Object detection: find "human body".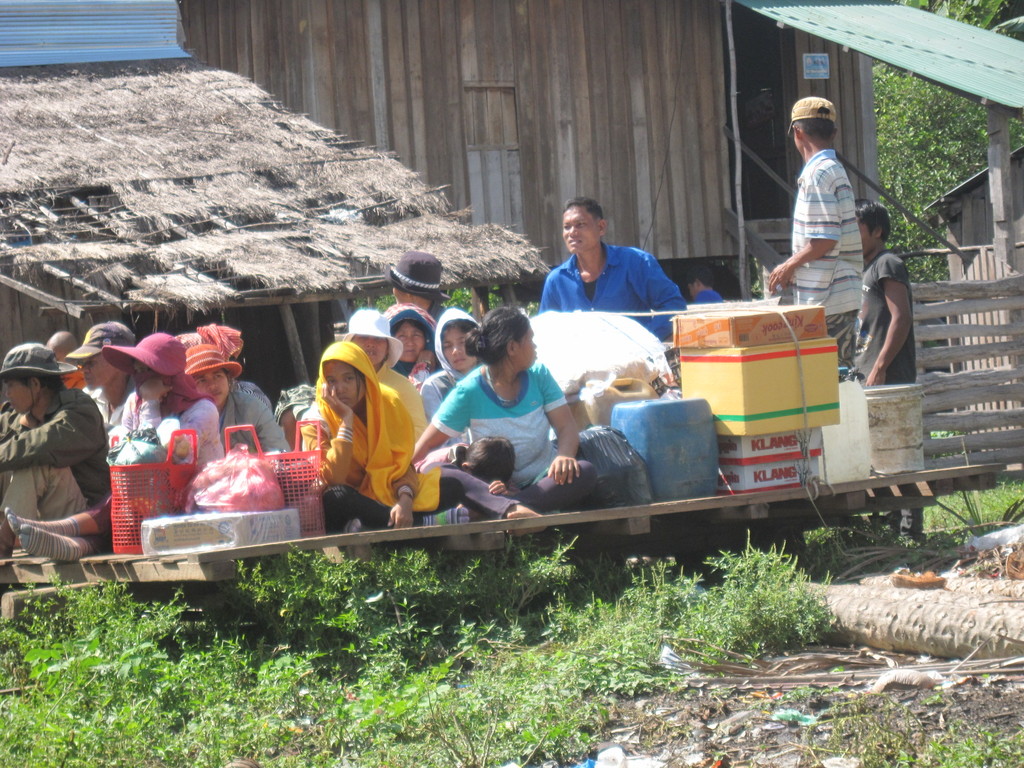
crop(696, 287, 727, 303).
